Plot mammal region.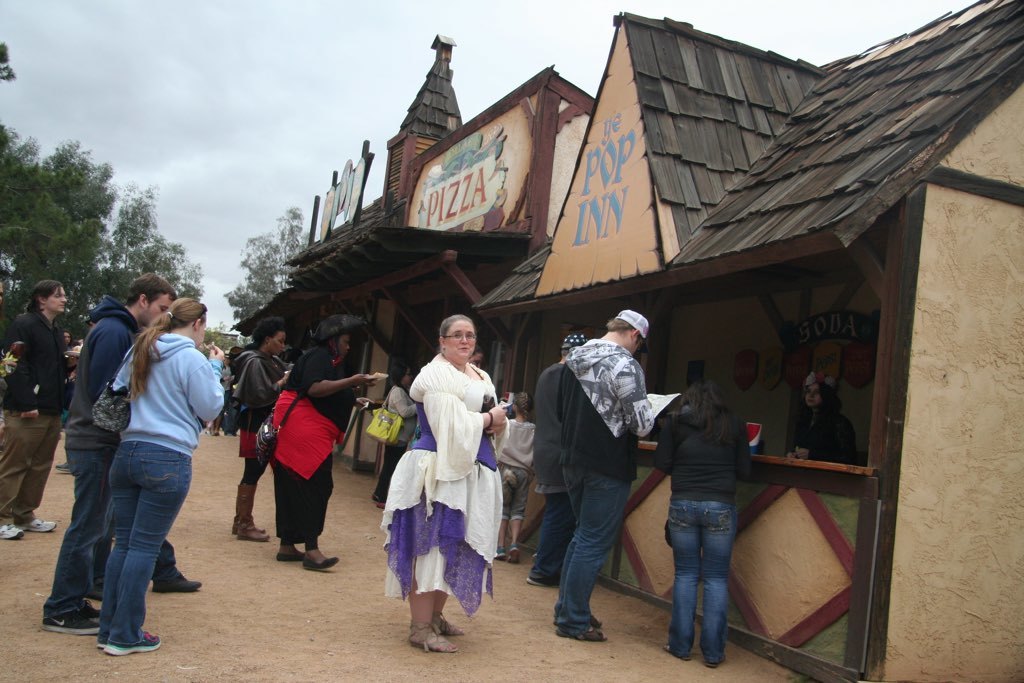
Plotted at [231,319,295,540].
